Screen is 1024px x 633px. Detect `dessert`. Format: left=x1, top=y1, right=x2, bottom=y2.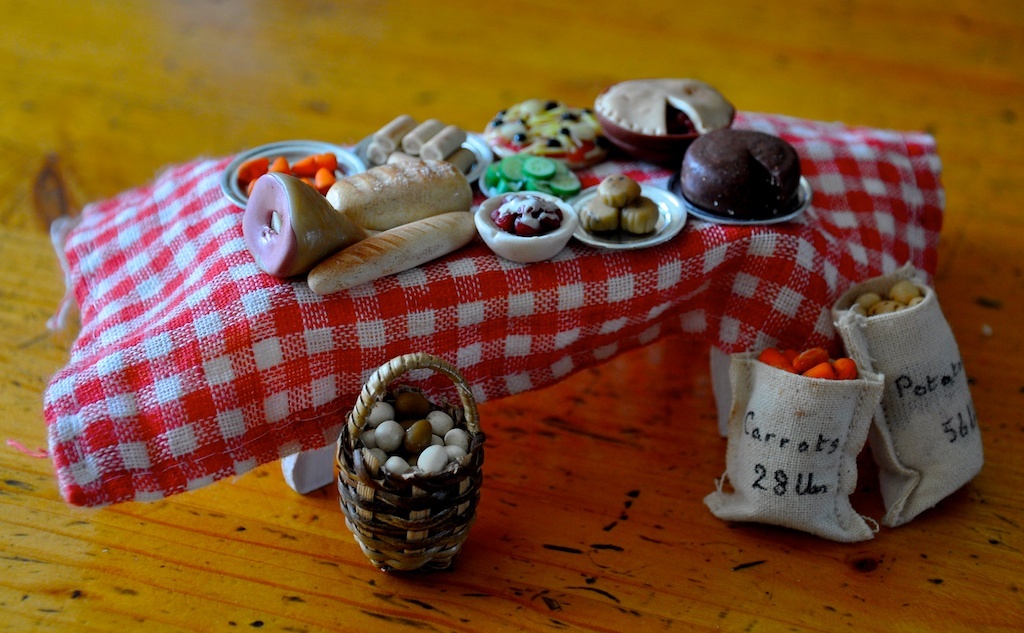
left=589, top=77, right=730, bottom=136.
